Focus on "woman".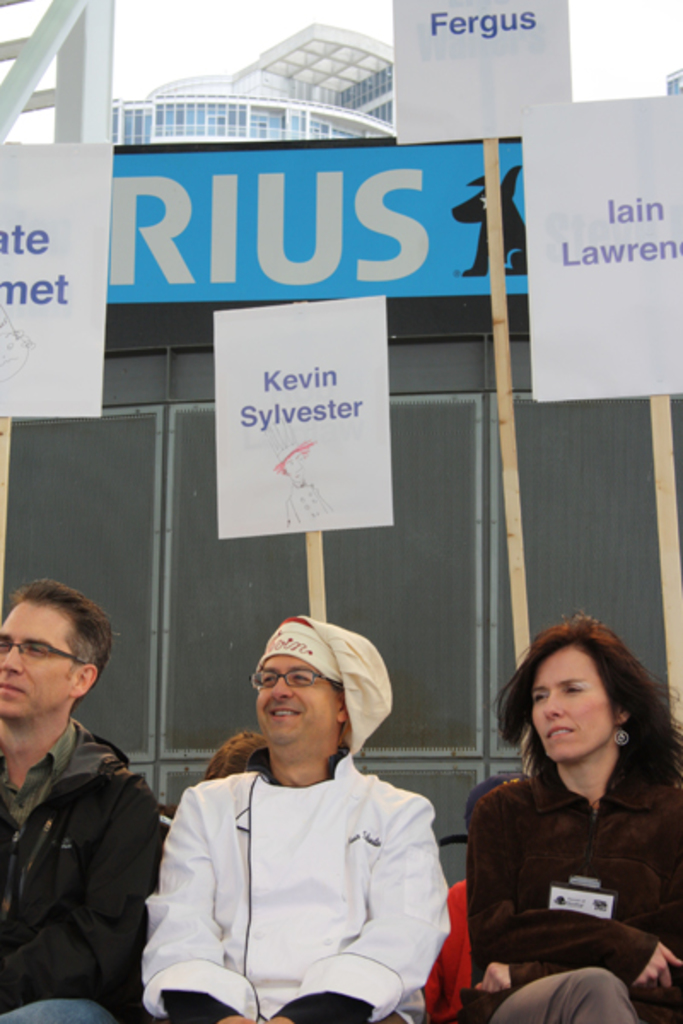
Focused at bbox=(449, 623, 678, 1019).
